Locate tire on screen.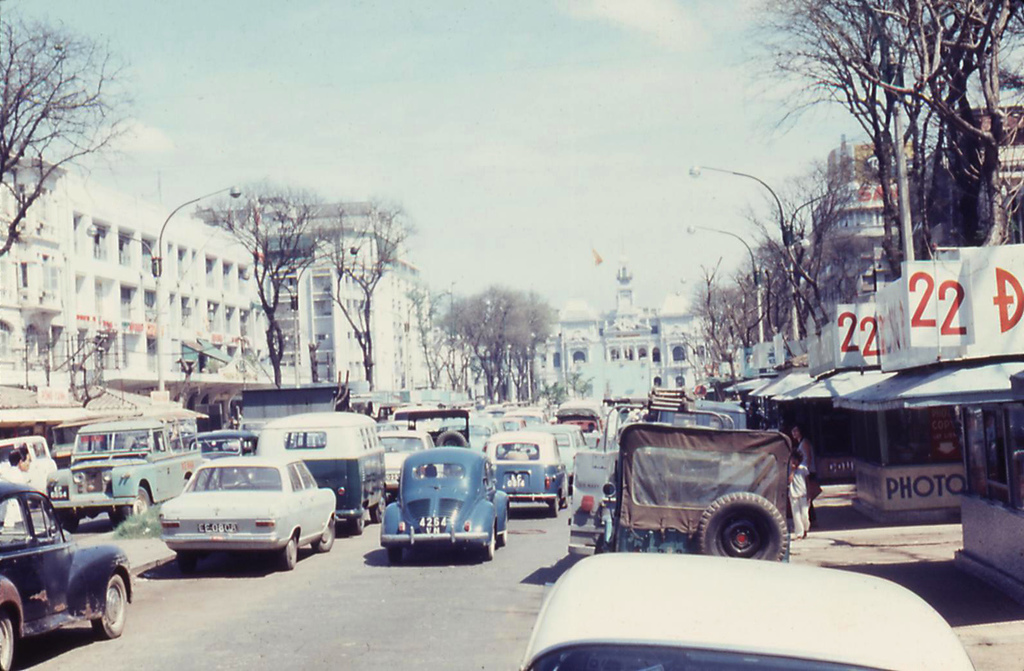
On screen at locate(370, 492, 385, 523).
